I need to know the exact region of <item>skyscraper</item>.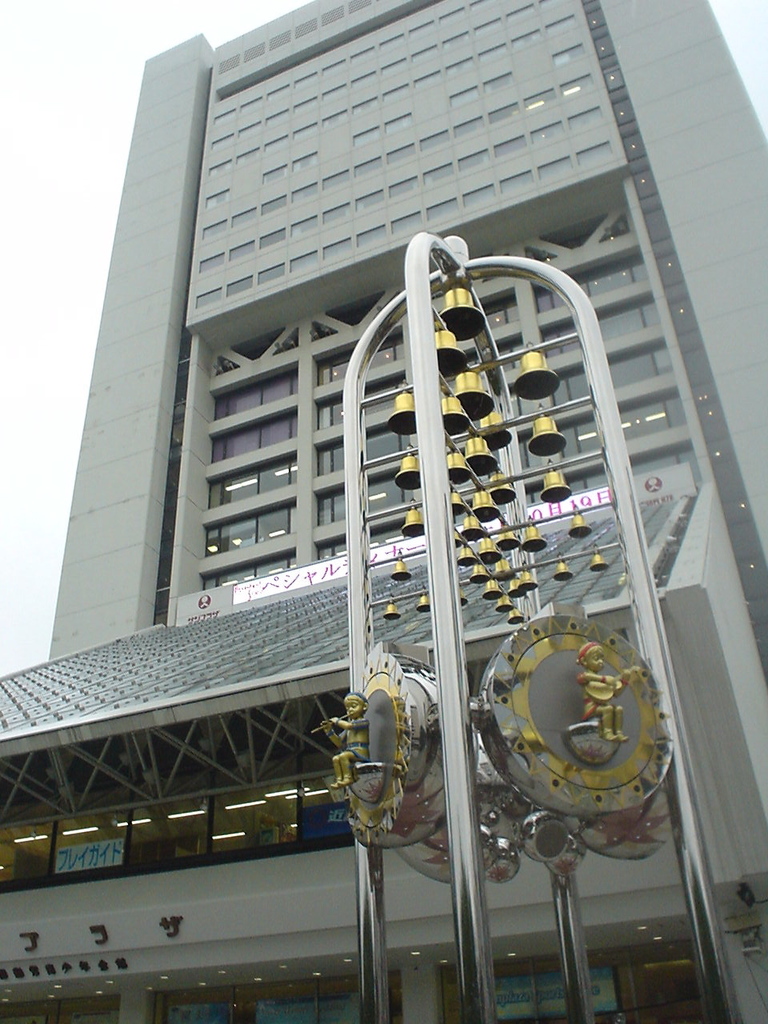
Region: [4, 64, 767, 946].
